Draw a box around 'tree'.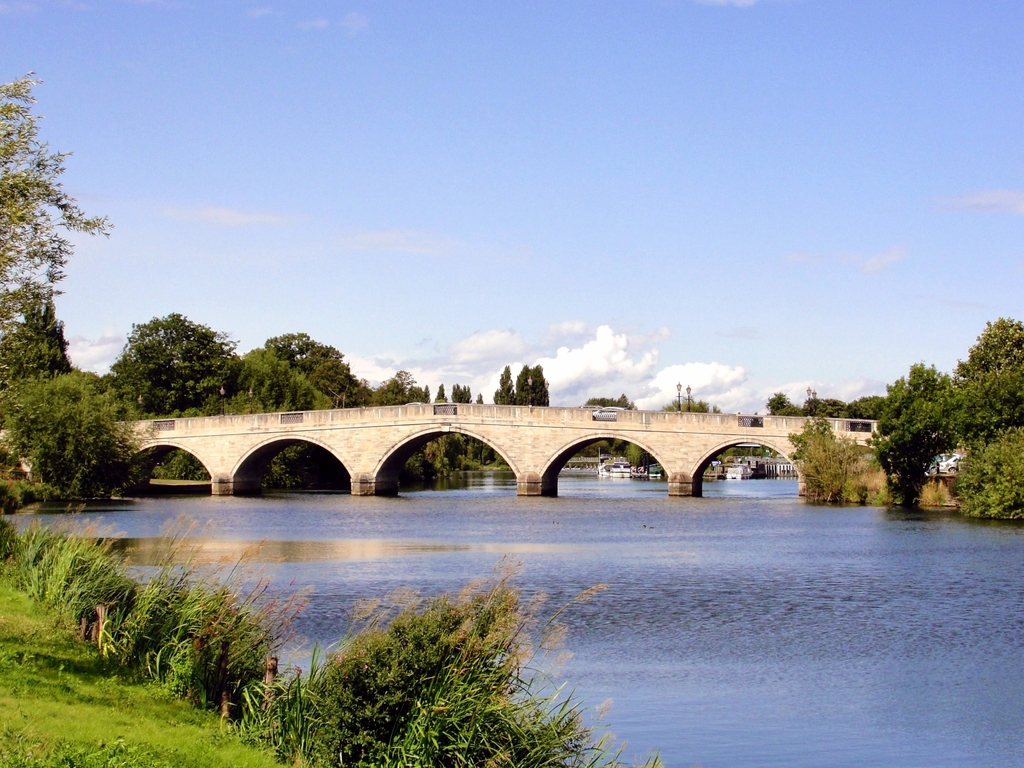
bbox(258, 335, 360, 413).
